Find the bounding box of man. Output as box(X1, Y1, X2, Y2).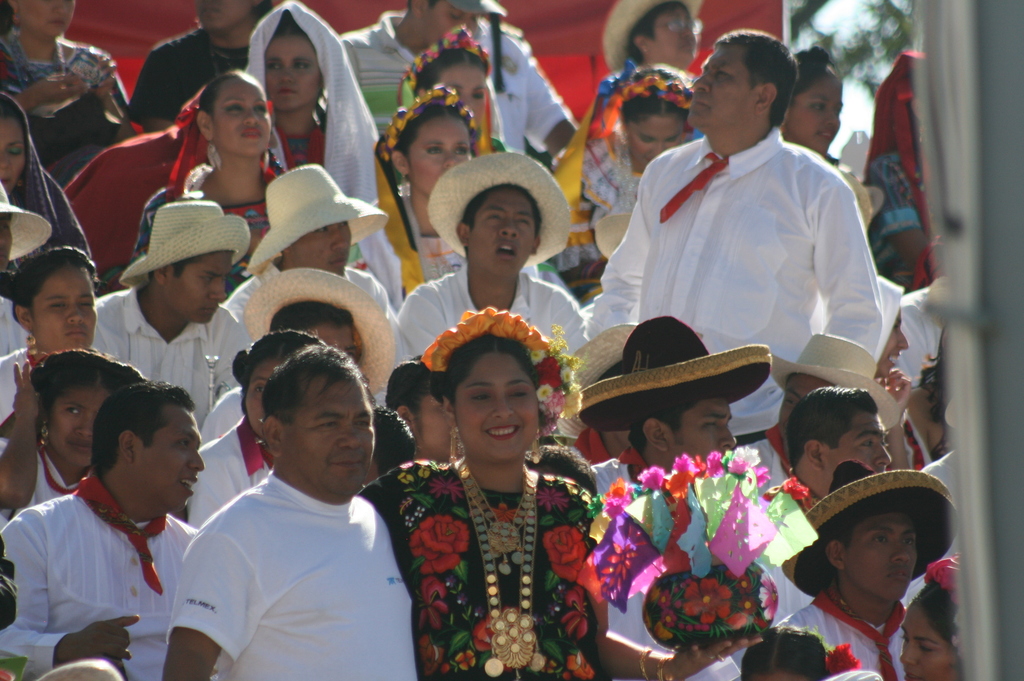
box(0, 377, 210, 680).
